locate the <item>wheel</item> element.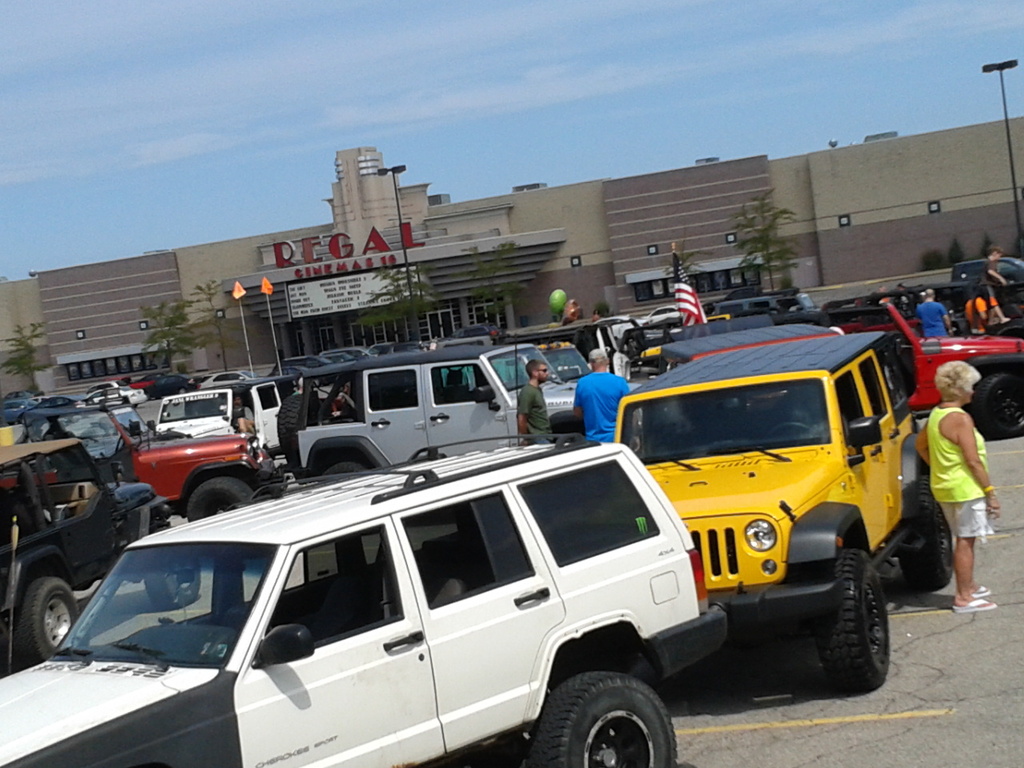
Element bbox: box=[14, 578, 80, 670].
